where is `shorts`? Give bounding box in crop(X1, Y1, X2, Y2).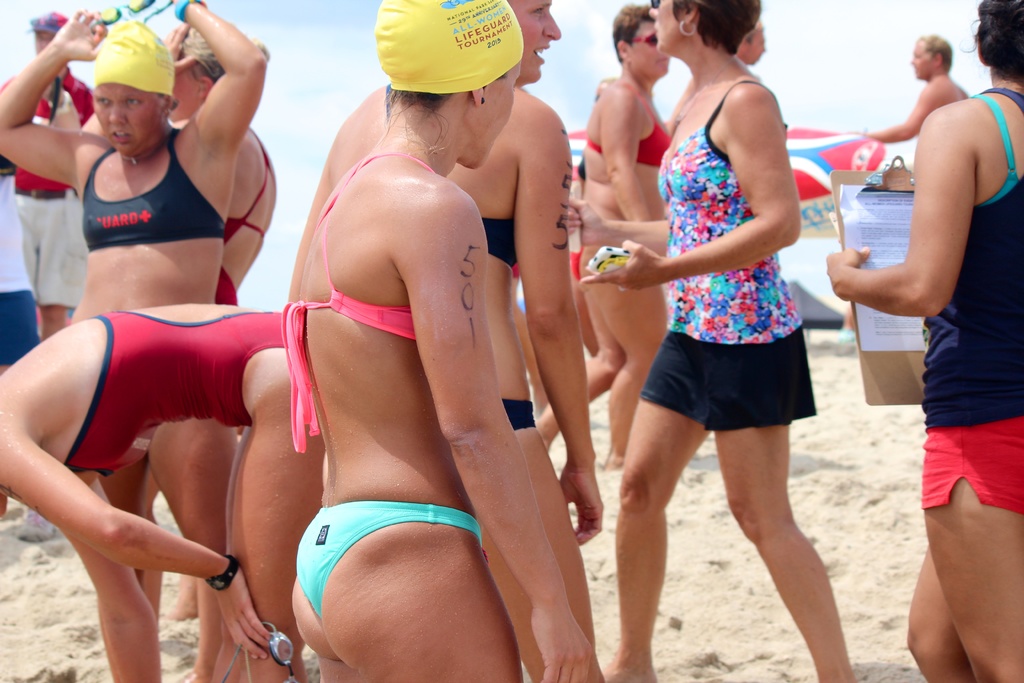
crop(0, 292, 42, 367).
